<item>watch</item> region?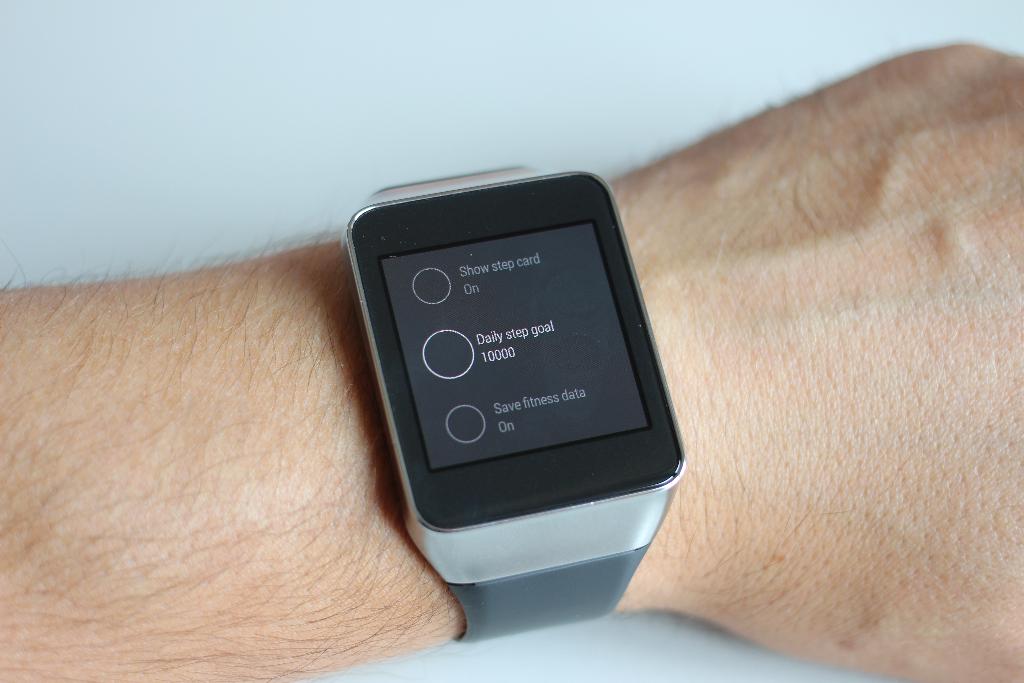
(left=346, top=166, right=688, bottom=643)
